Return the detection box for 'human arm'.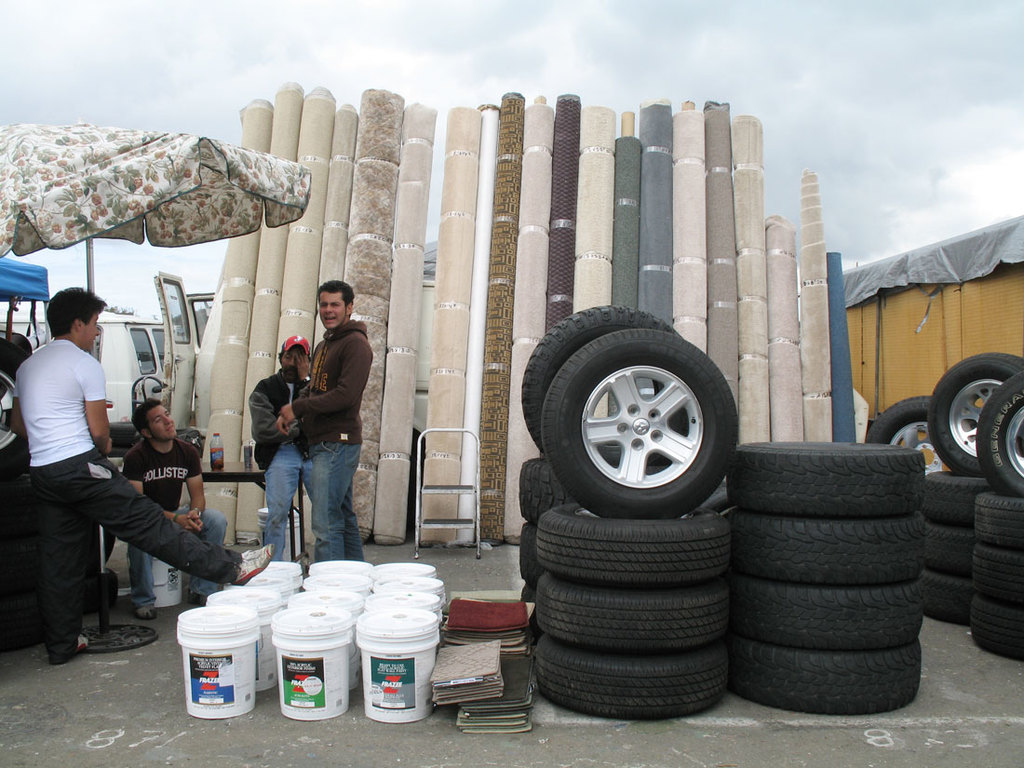
bbox=(247, 378, 281, 440).
